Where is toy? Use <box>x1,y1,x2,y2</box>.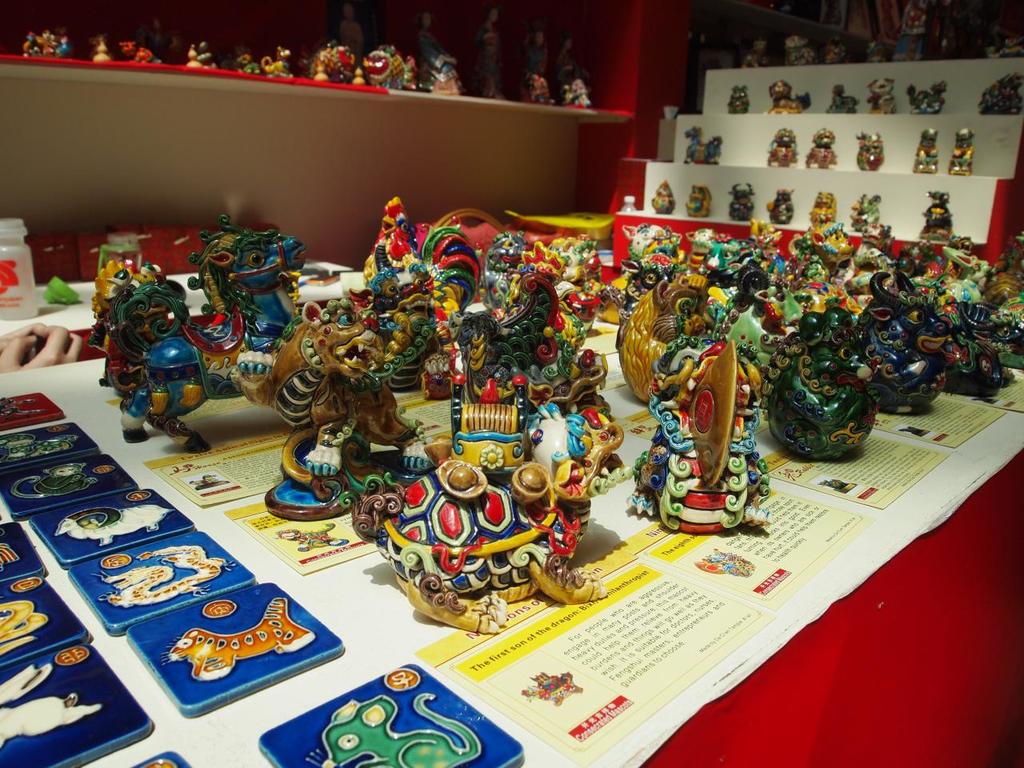
<box>903,0,930,63</box>.
